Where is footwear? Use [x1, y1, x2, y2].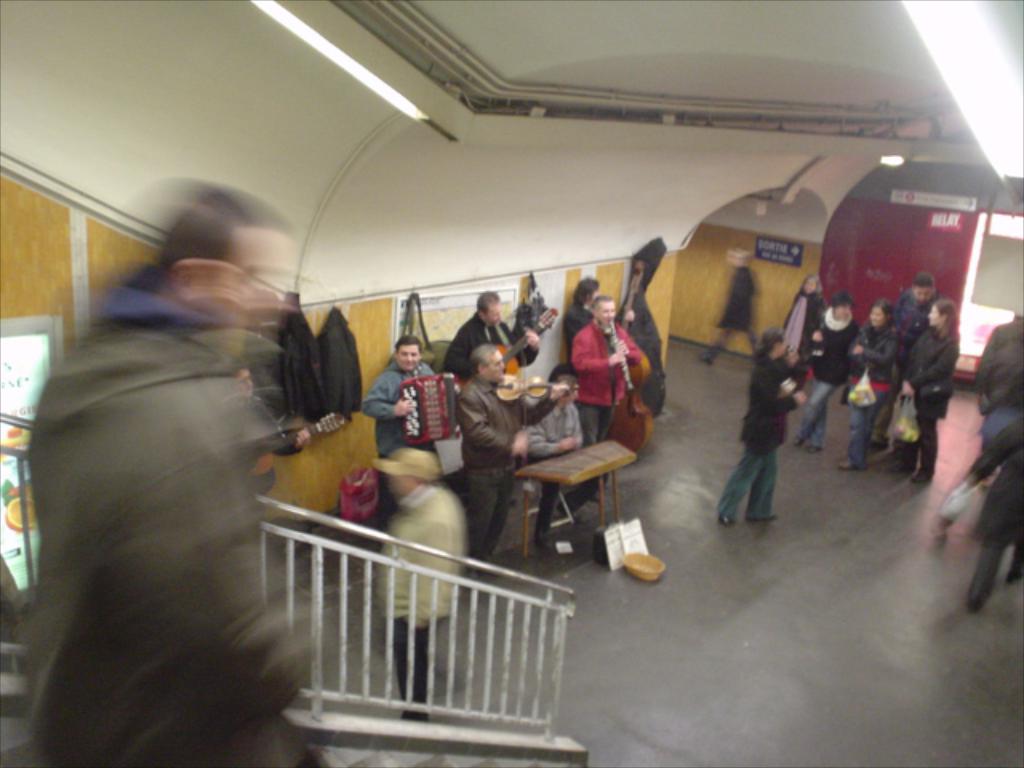
[475, 555, 491, 566].
